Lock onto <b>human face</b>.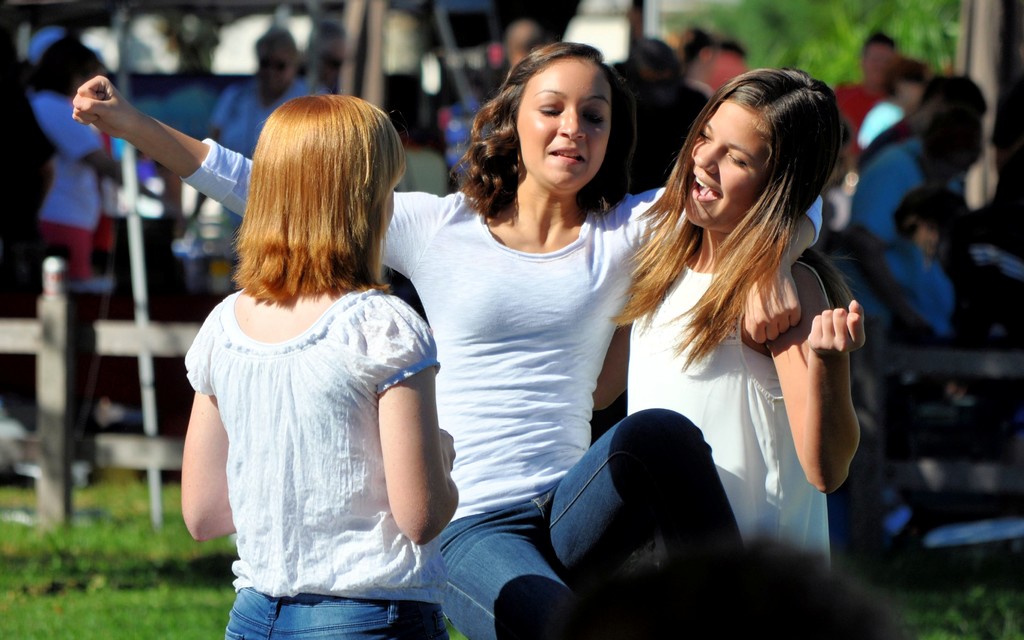
Locked: <region>713, 52, 749, 92</region>.
